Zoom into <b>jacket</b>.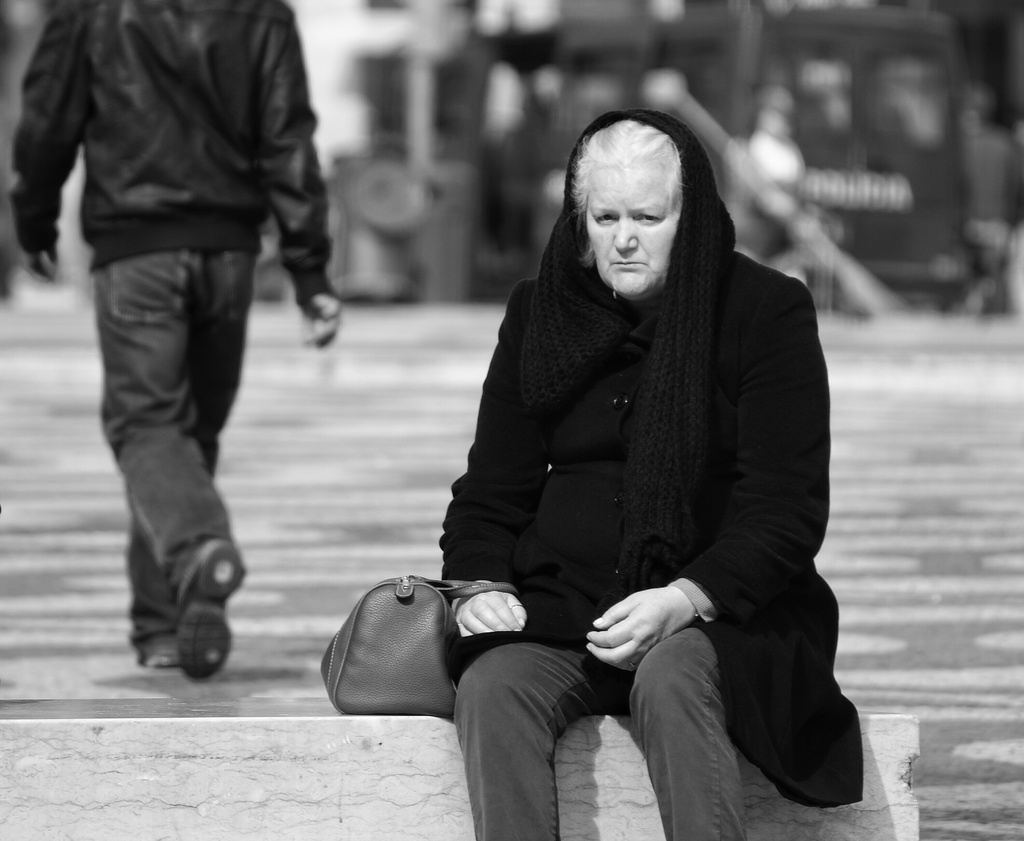
Zoom target: <box>413,148,844,726</box>.
